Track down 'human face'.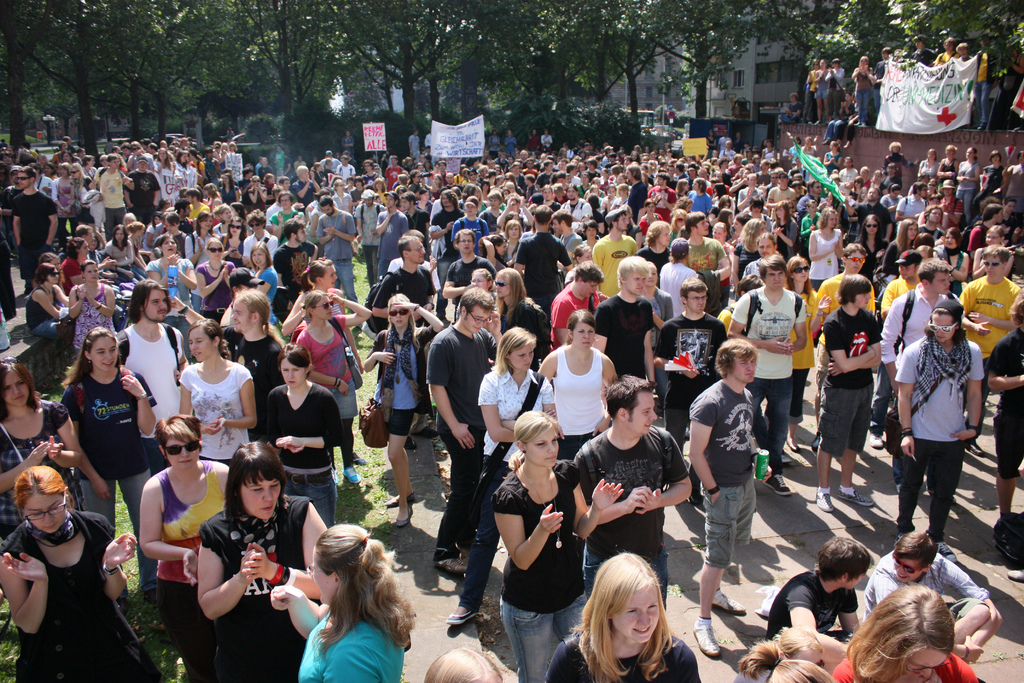
Tracked to (685,286,710,314).
